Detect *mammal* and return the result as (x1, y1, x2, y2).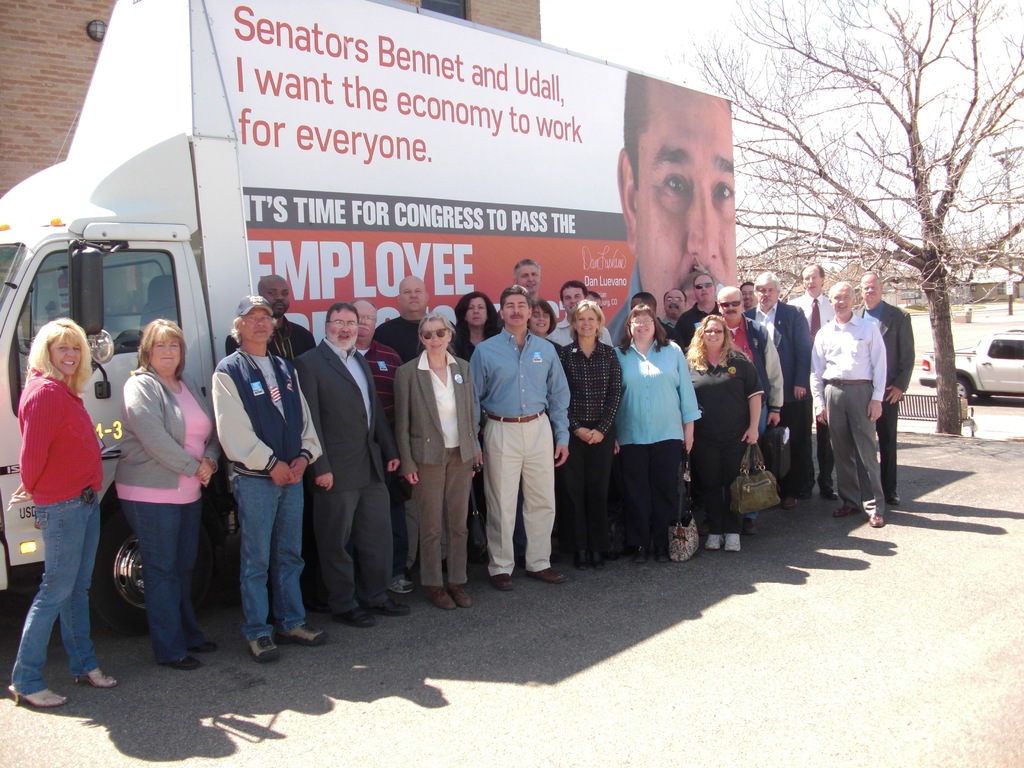
(604, 70, 738, 350).
